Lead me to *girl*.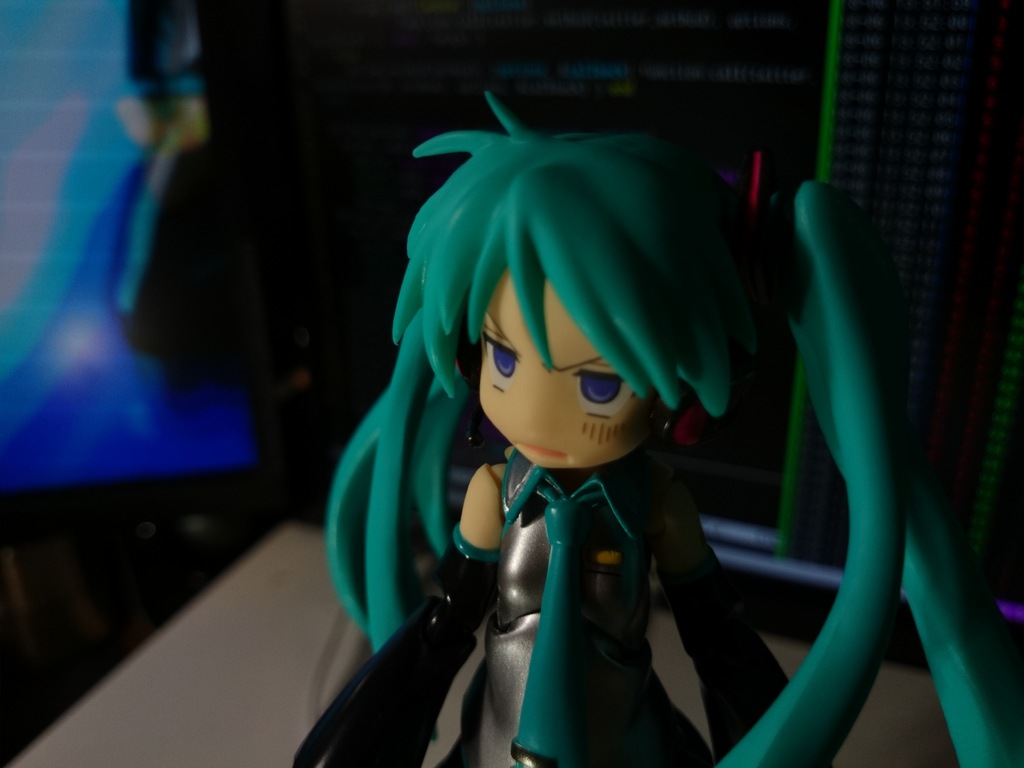
Lead to x1=284 y1=86 x2=1023 y2=767.
